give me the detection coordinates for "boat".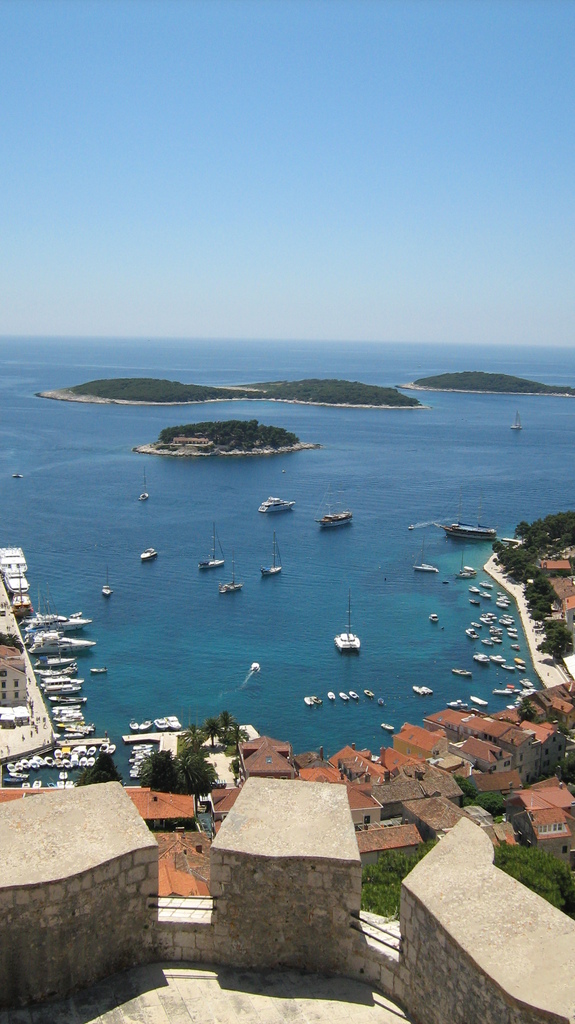
x1=457, y1=567, x2=469, y2=578.
